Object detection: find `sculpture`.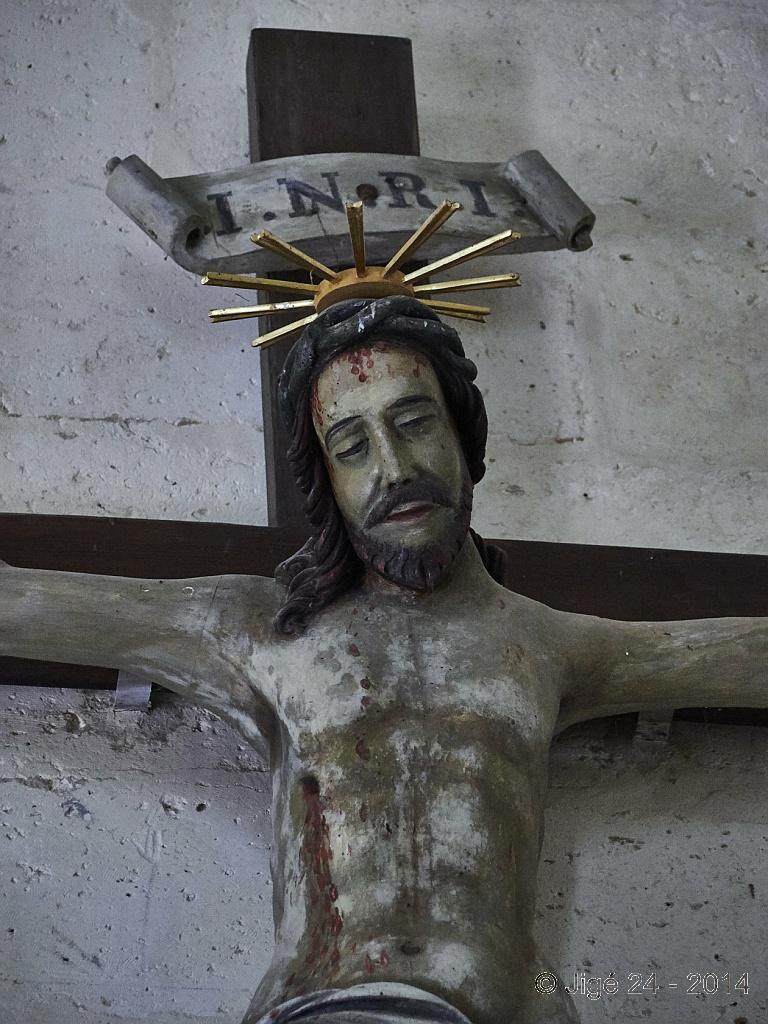
[0, 280, 767, 1023].
